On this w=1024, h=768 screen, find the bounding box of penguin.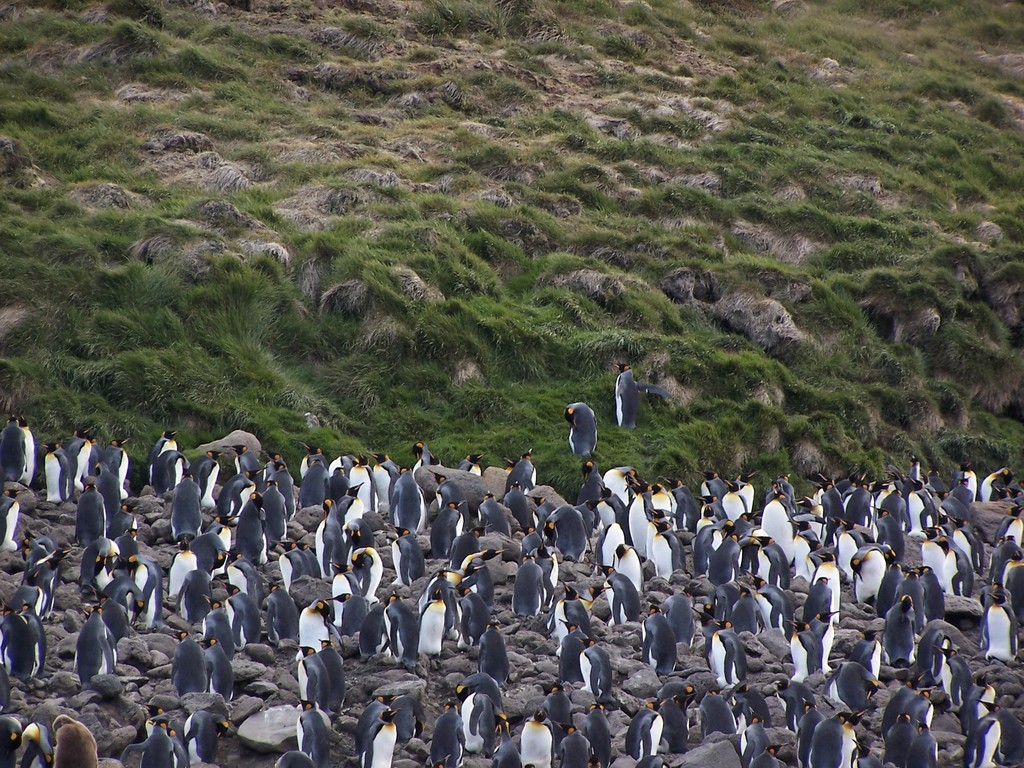
Bounding box: bbox=[293, 645, 329, 703].
